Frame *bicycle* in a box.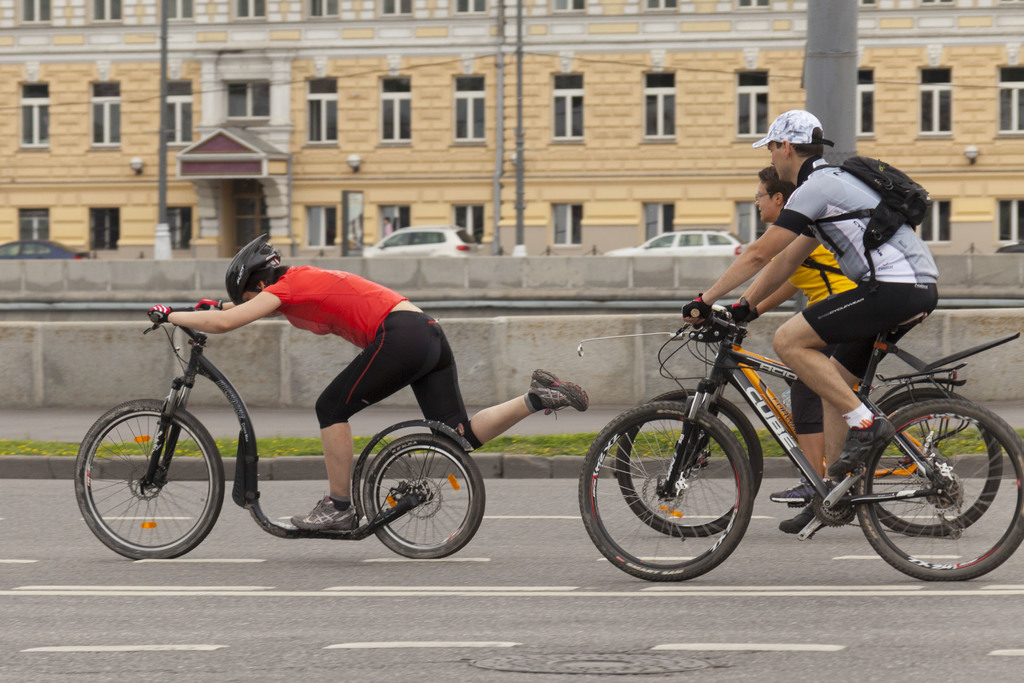
{"x1": 73, "y1": 302, "x2": 485, "y2": 559}.
